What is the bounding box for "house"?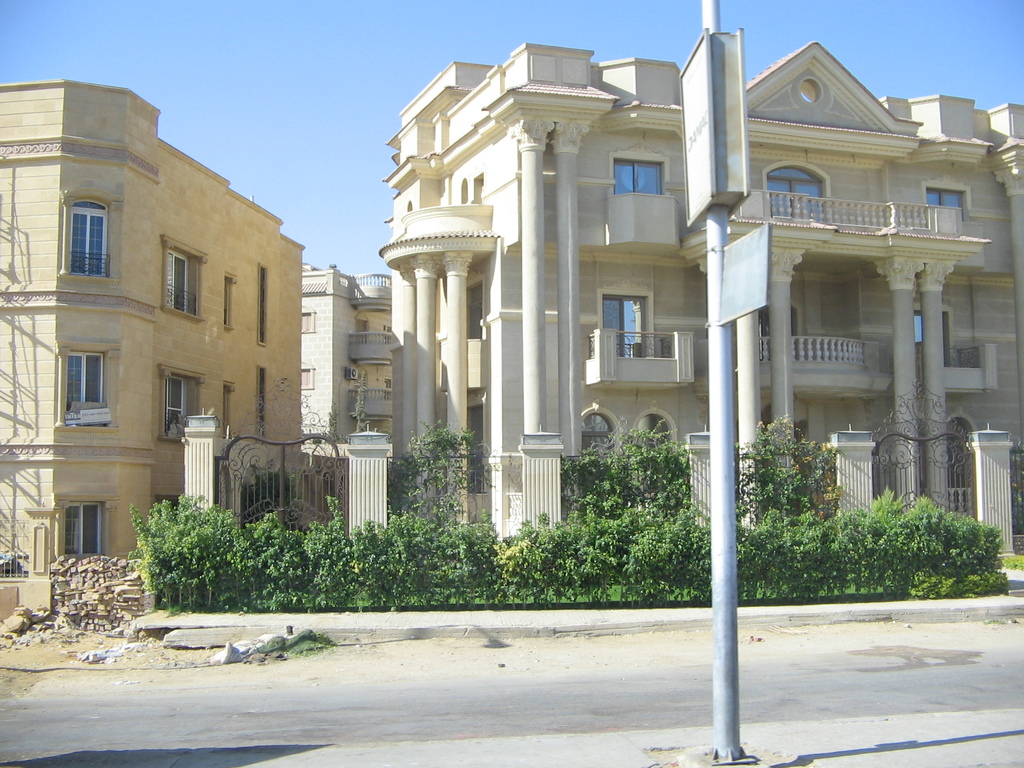
[0,80,301,590].
